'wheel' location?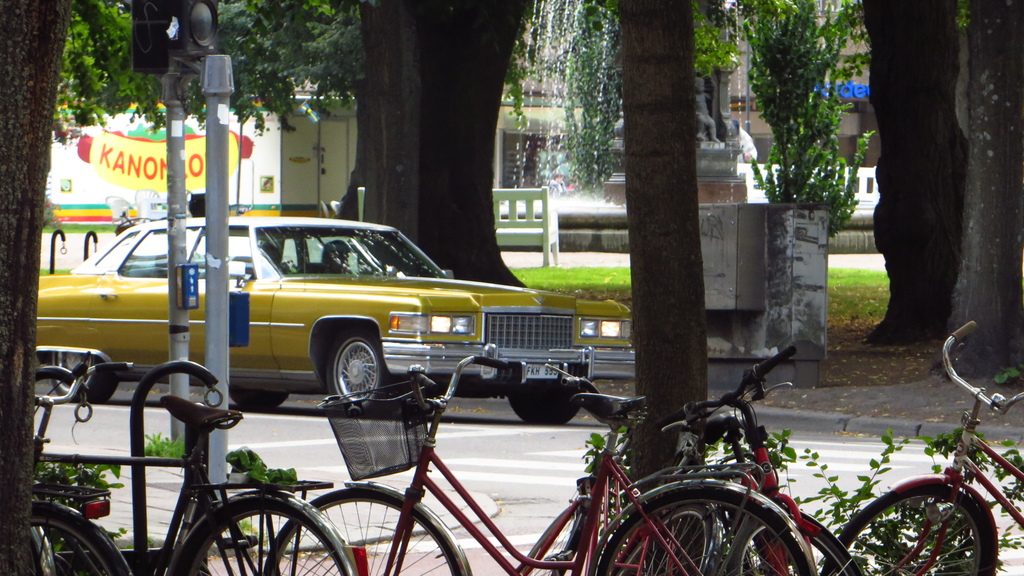
bbox=[730, 522, 853, 575]
